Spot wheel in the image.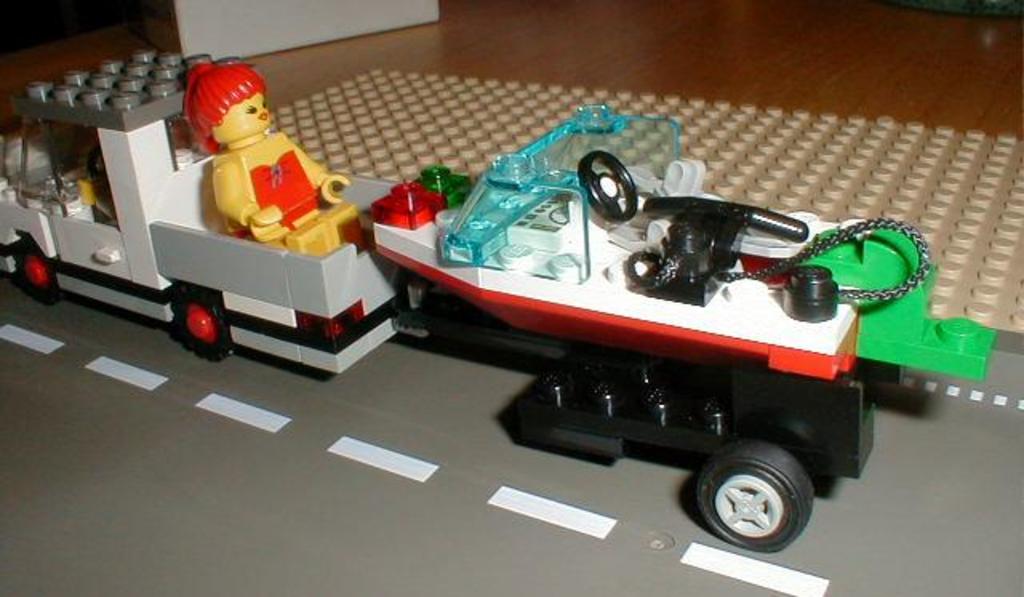
wheel found at <box>170,286,232,362</box>.
